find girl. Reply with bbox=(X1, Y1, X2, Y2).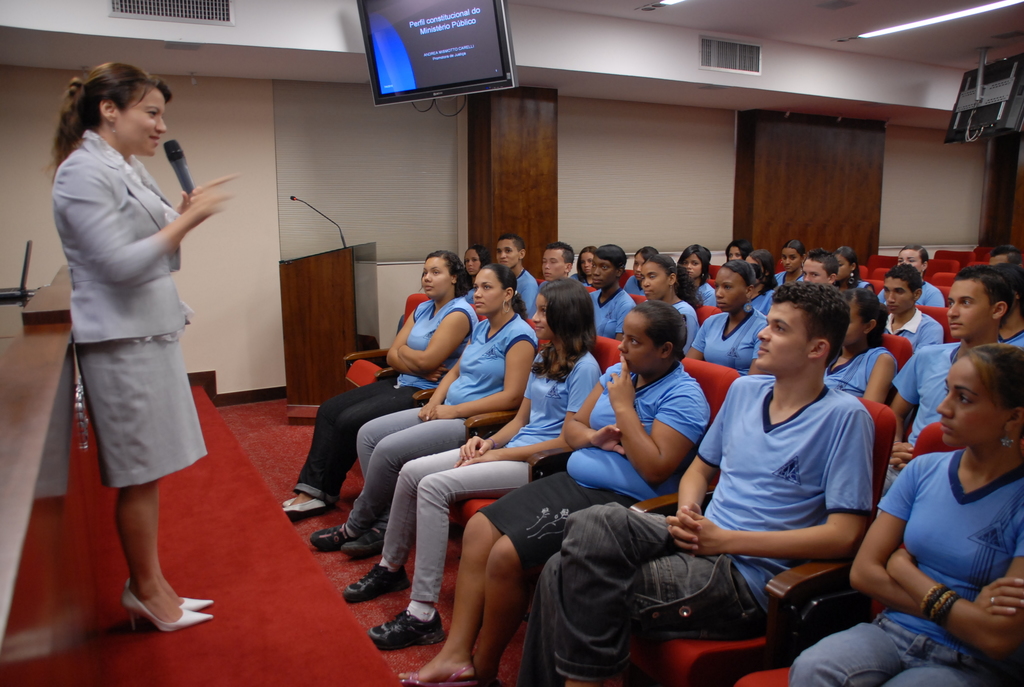
bbox=(396, 308, 709, 677).
